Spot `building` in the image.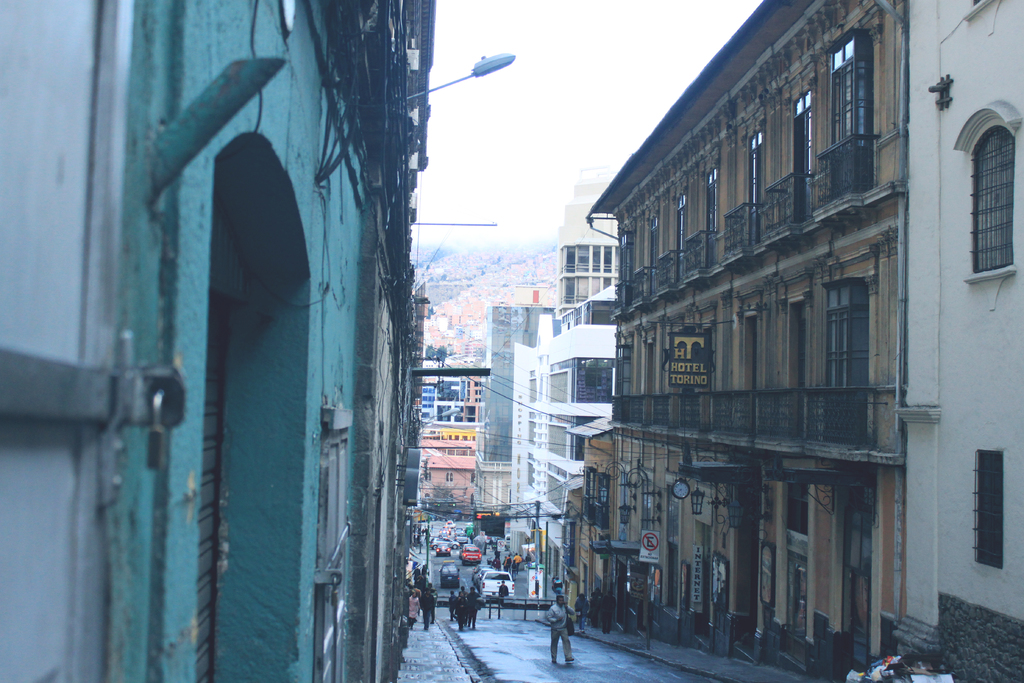
`building` found at select_region(0, 0, 427, 682).
